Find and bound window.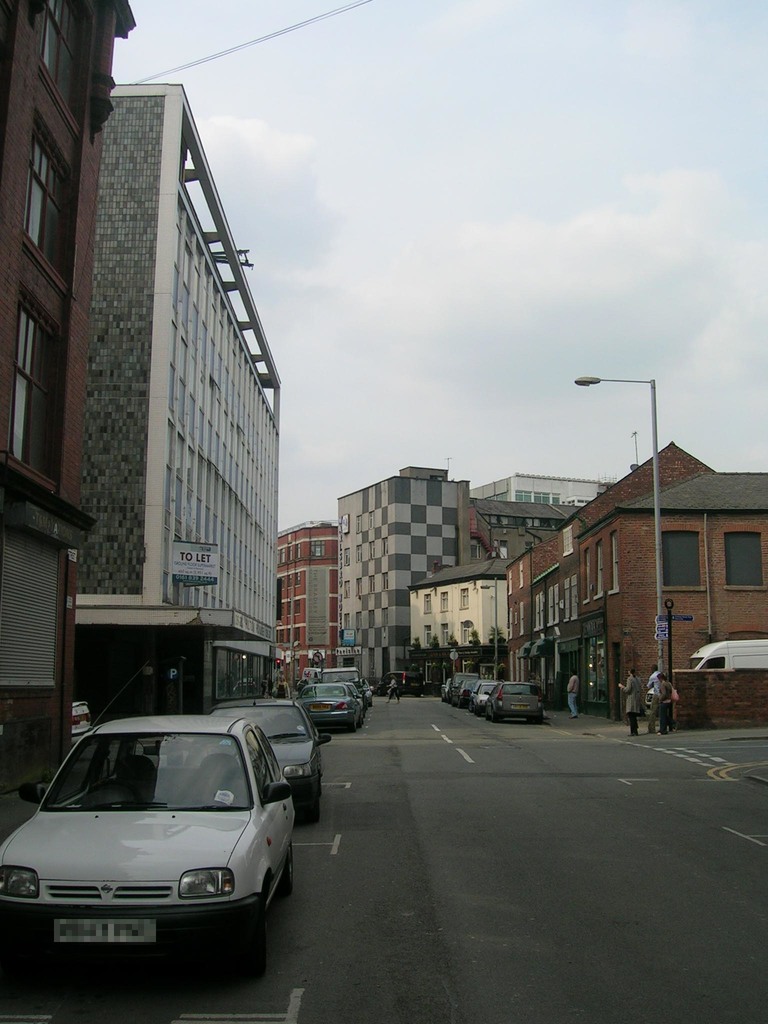
Bound: box=[368, 606, 375, 627].
